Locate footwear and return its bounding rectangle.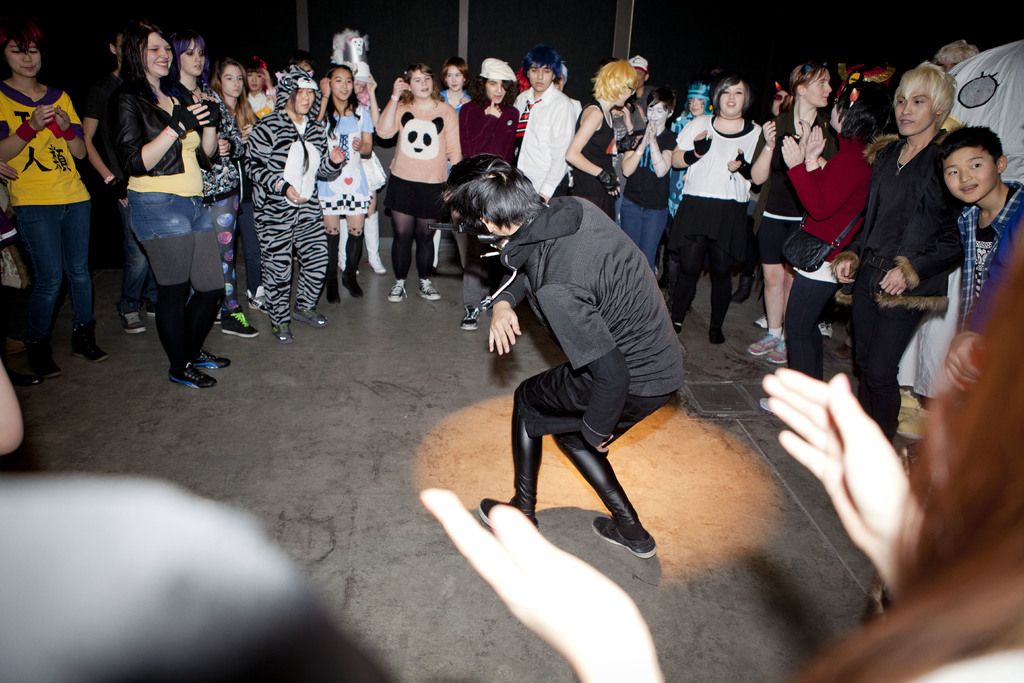
[left=897, top=386, right=924, bottom=420].
